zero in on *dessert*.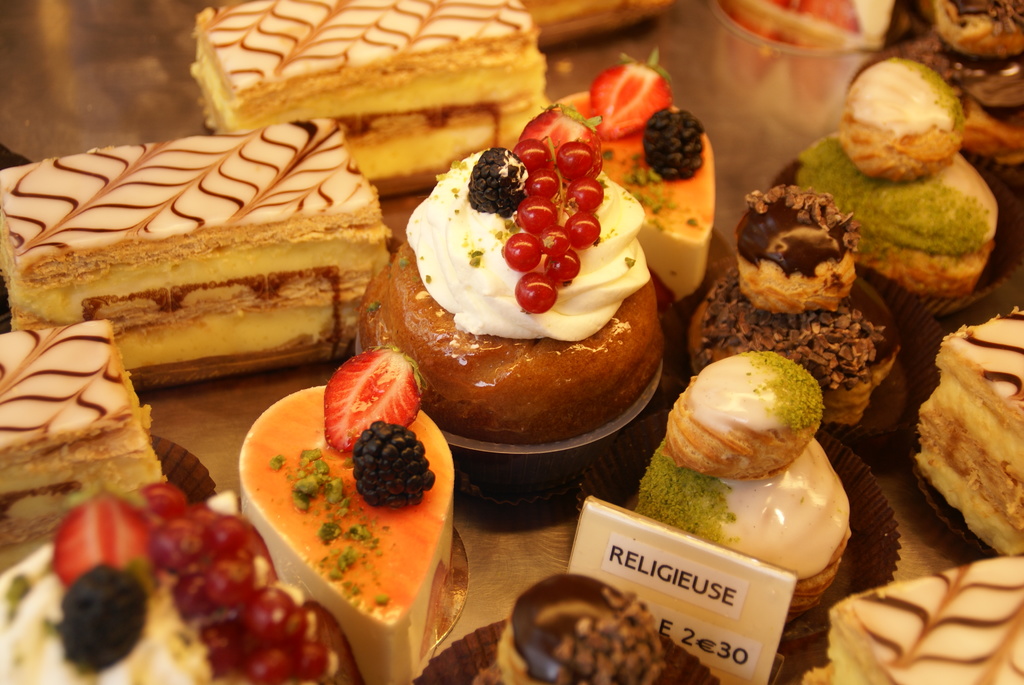
Zeroed in: 200:0:548:192.
